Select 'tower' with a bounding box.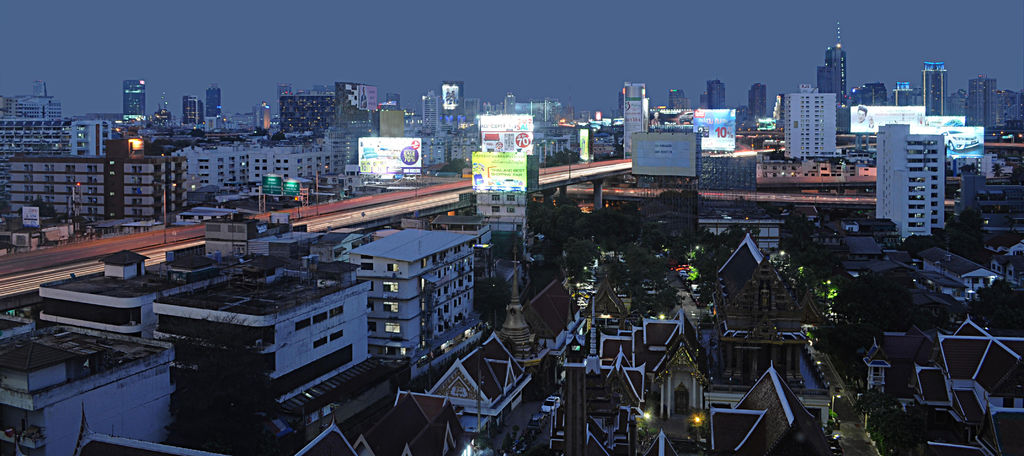
[116, 82, 136, 111].
